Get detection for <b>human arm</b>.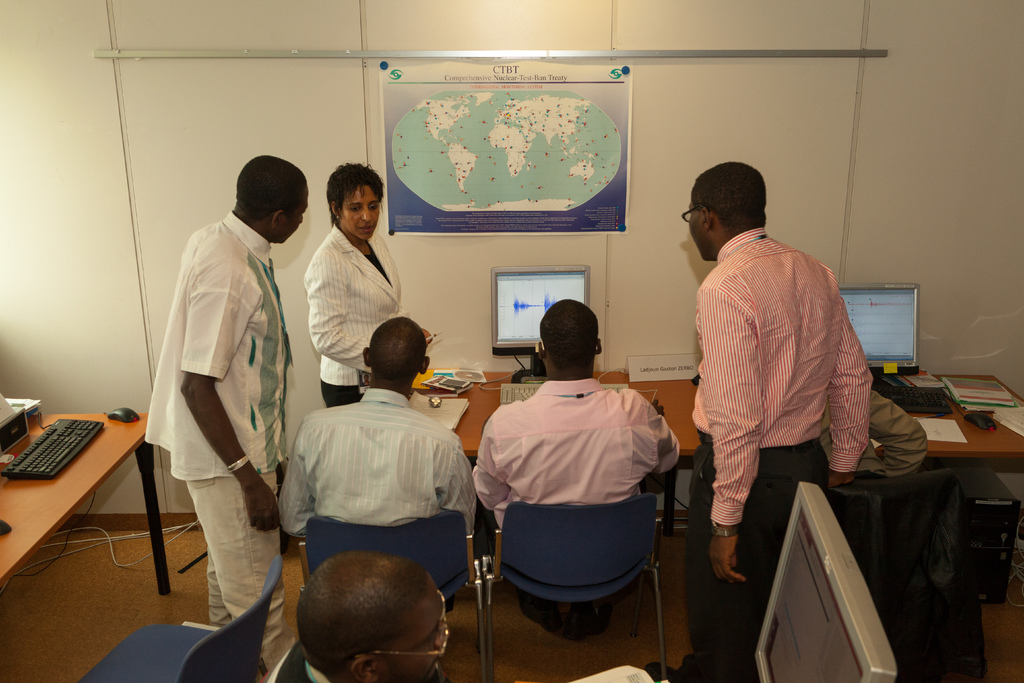
Detection: <bbox>470, 390, 520, 532</bbox>.
